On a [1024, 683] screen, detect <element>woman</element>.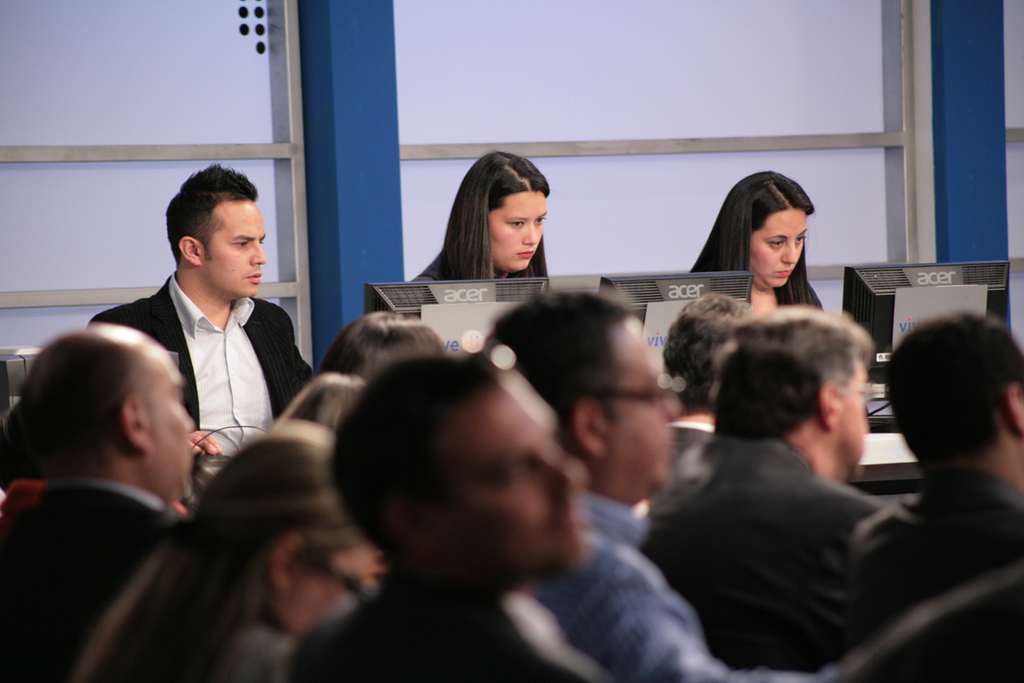
271, 374, 367, 437.
